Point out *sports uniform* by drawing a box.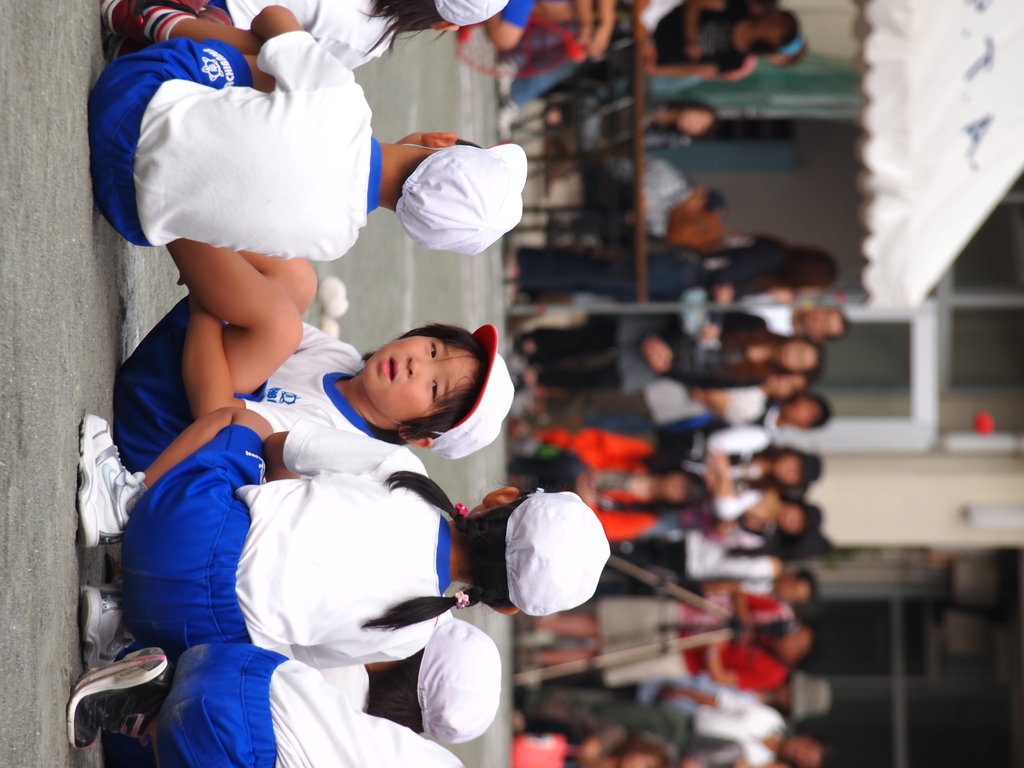
<bbox>164, 631, 463, 767</bbox>.
